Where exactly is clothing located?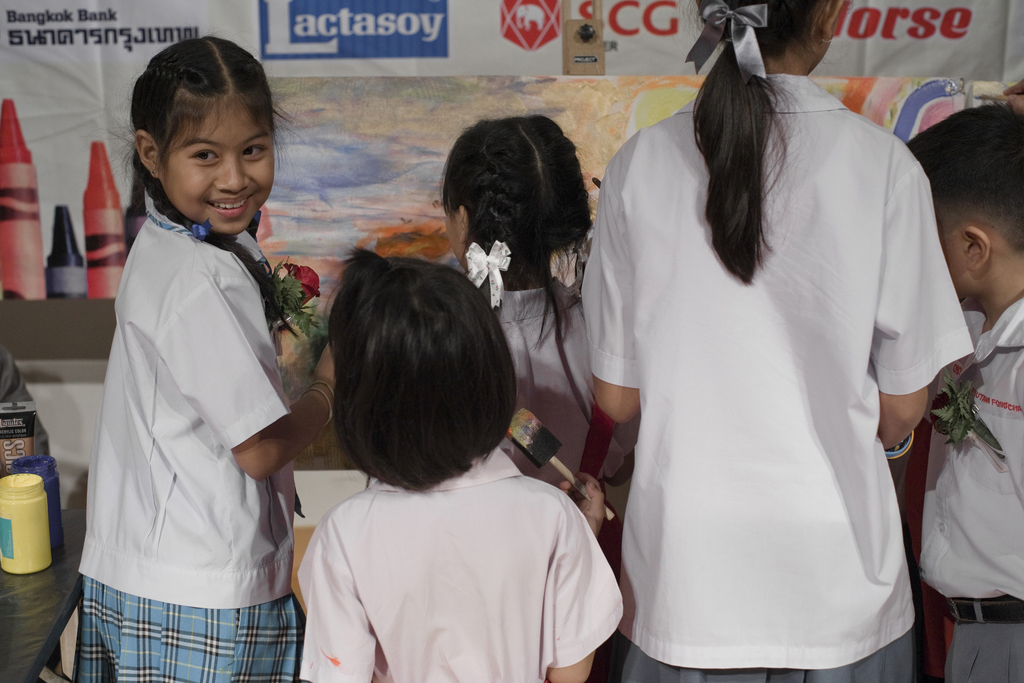
Its bounding box is 916 291 1023 682.
